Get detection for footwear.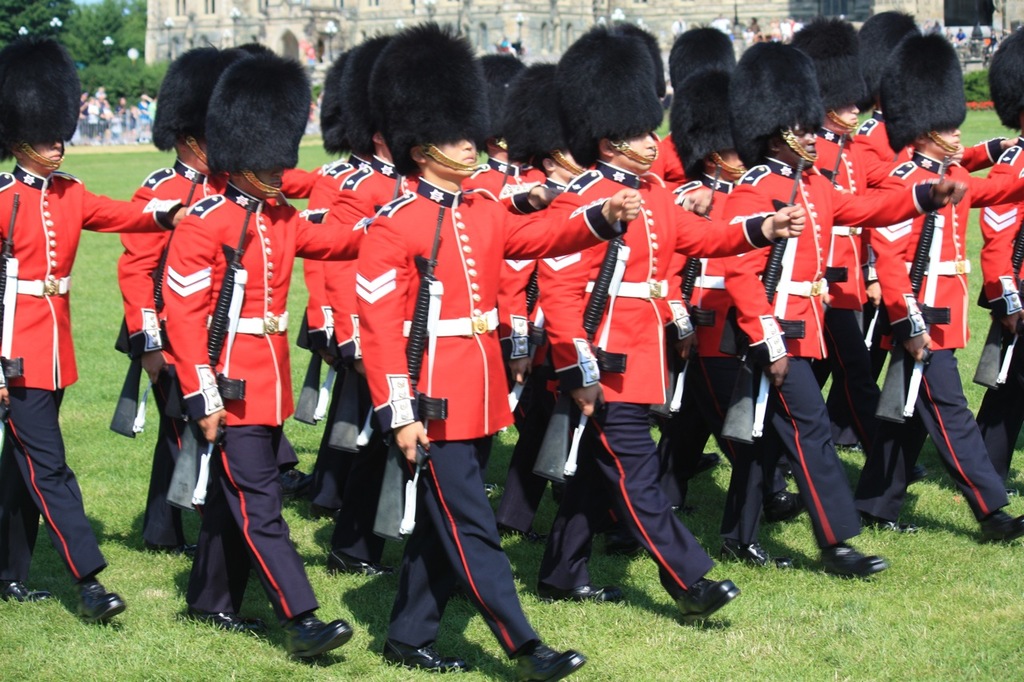
Detection: {"left": 673, "top": 501, "right": 694, "bottom": 512}.
